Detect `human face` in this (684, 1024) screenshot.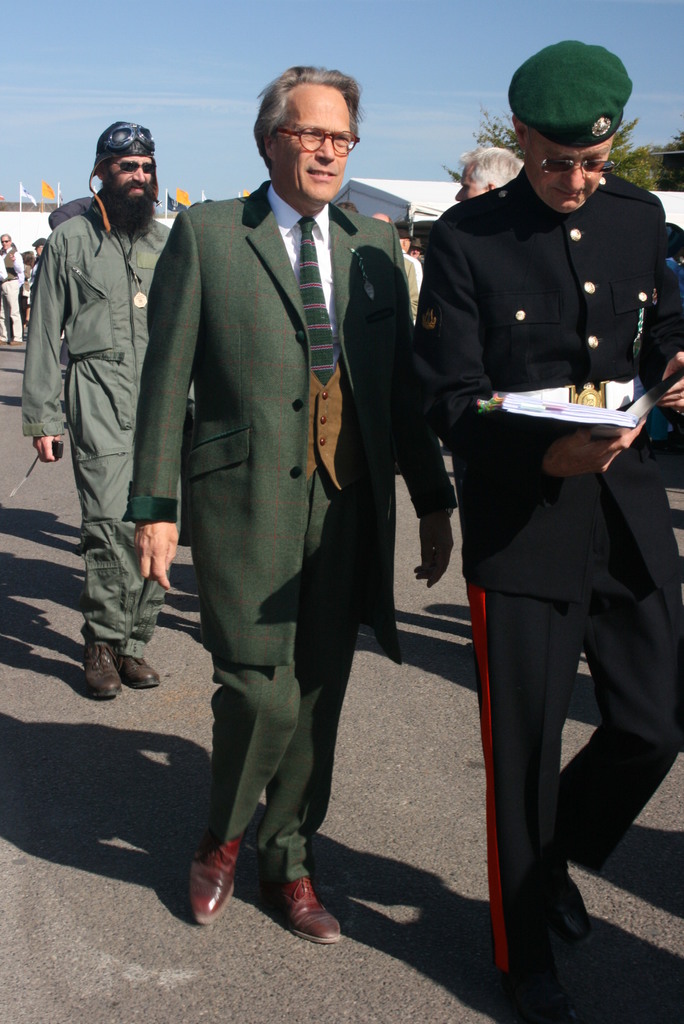
Detection: (x1=529, y1=132, x2=619, y2=213).
